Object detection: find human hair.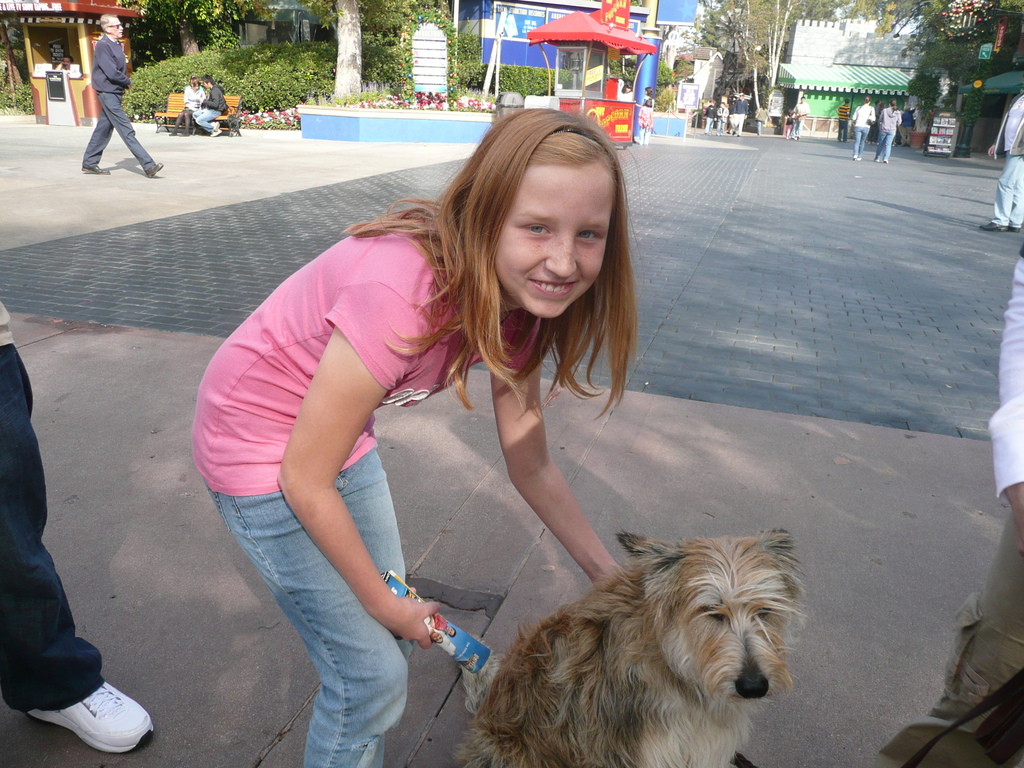
region(189, 73, 200, 88).
